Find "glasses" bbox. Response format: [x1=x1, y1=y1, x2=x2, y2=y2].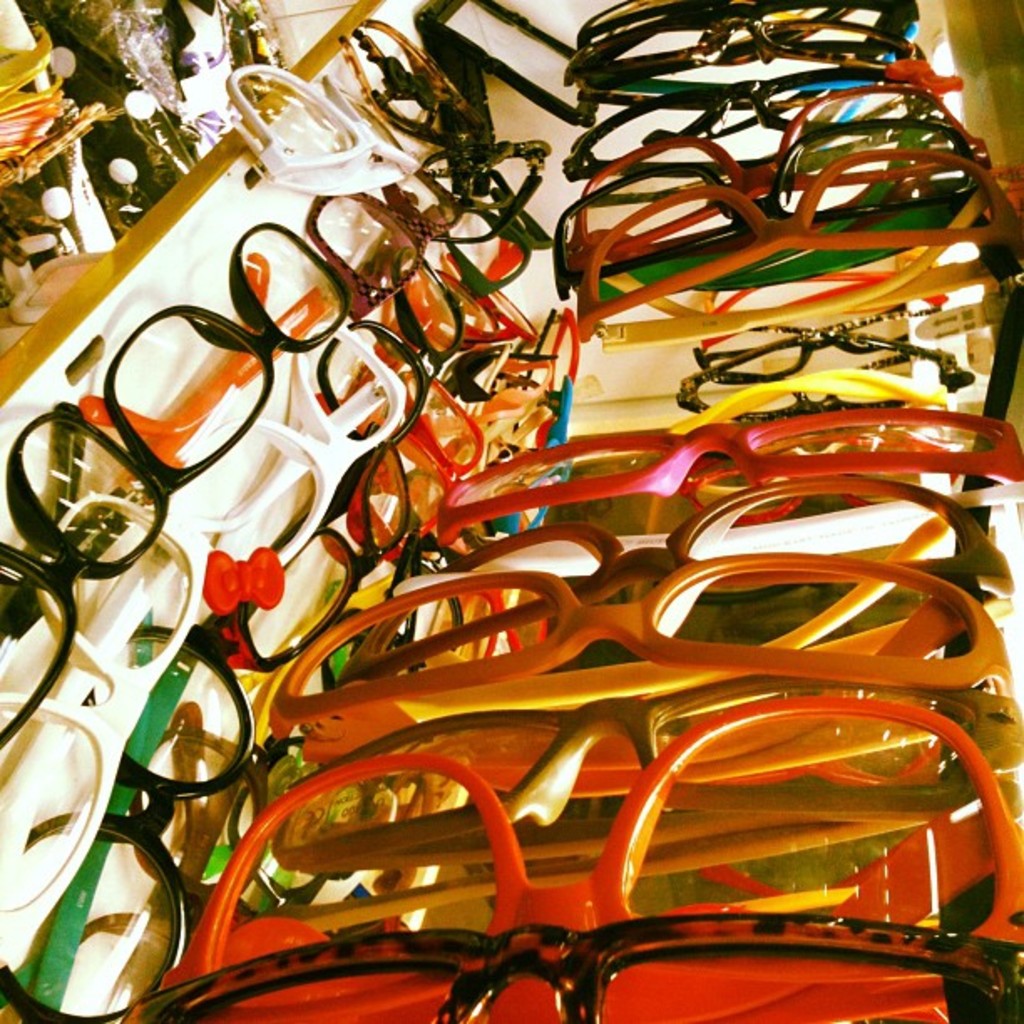
[x1=569, y1=0, x2=912, y2=54].
